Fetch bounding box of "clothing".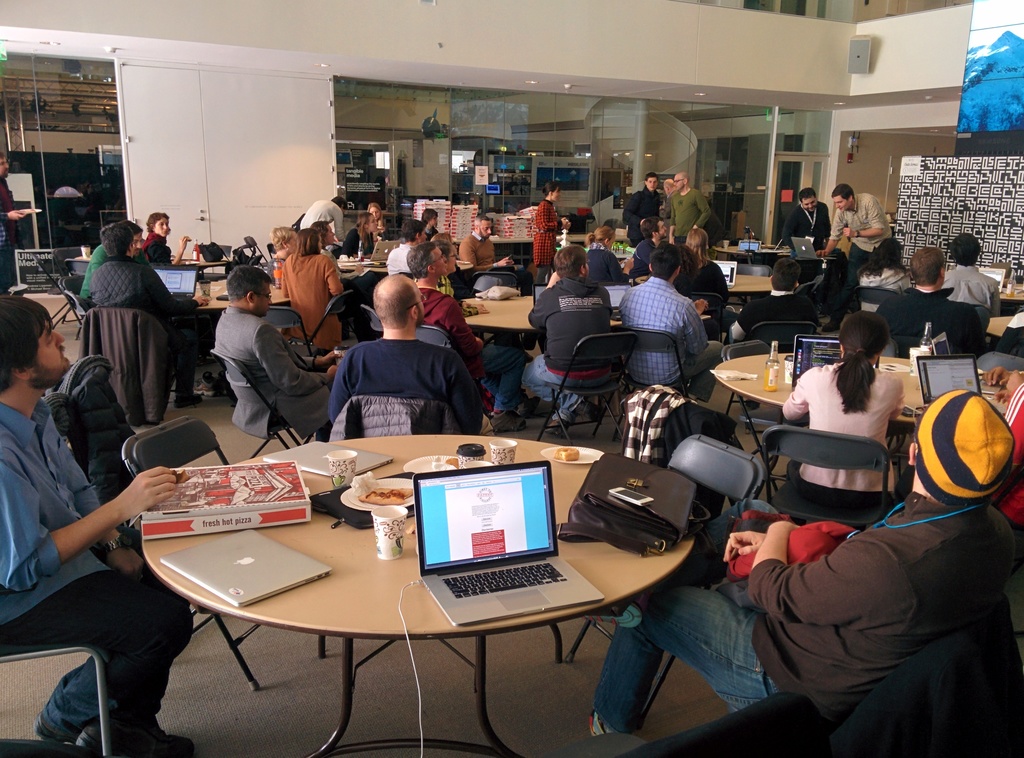
Bbox: box=[587, 236, 620, 277].
